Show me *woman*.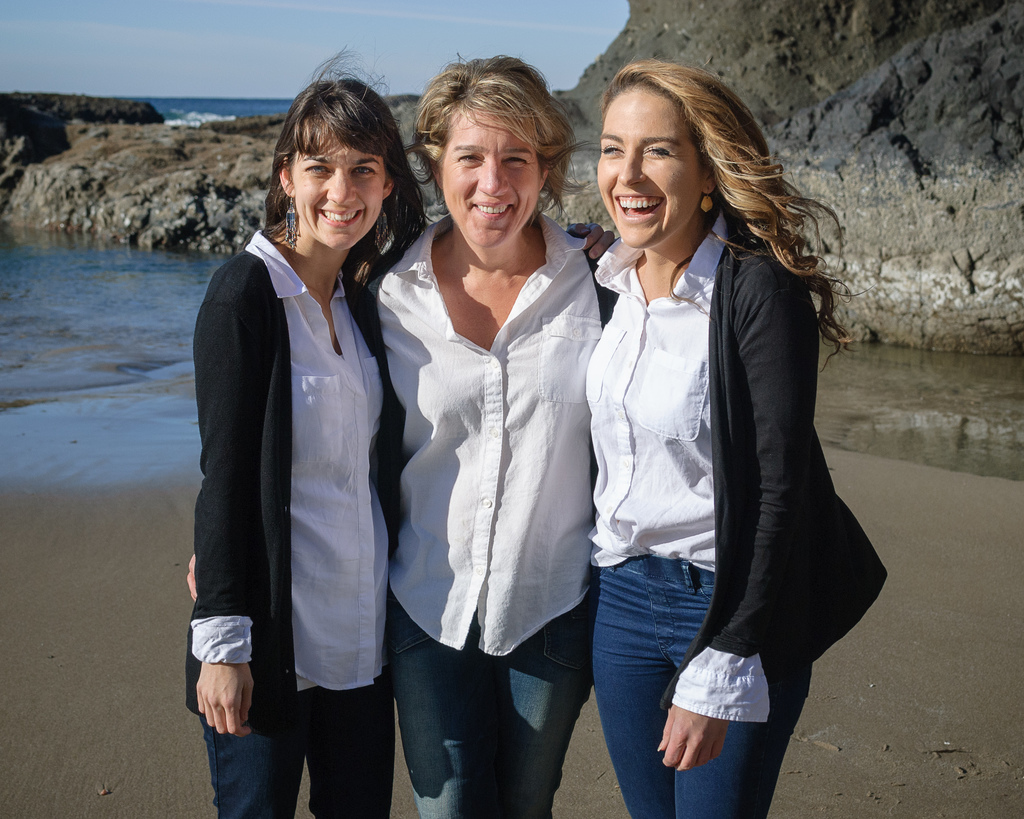
*woman* is here: (left=585, top=49, right=890, bottom=818).
